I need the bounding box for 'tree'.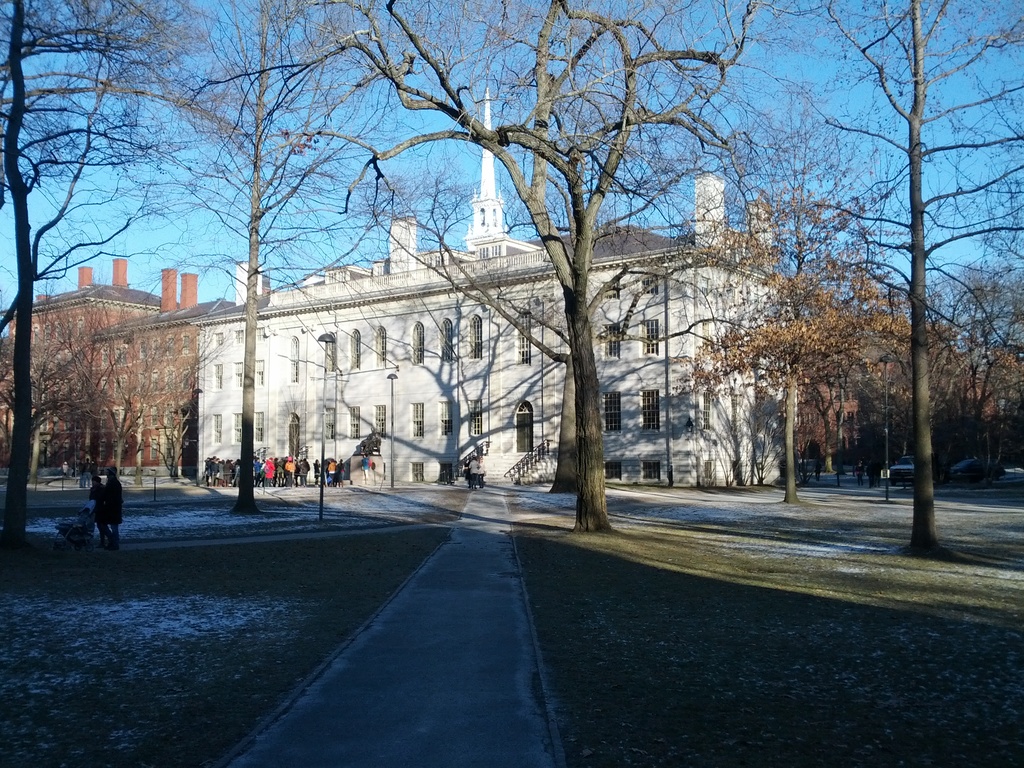
Here it is: (55, 302, 250, 487).
